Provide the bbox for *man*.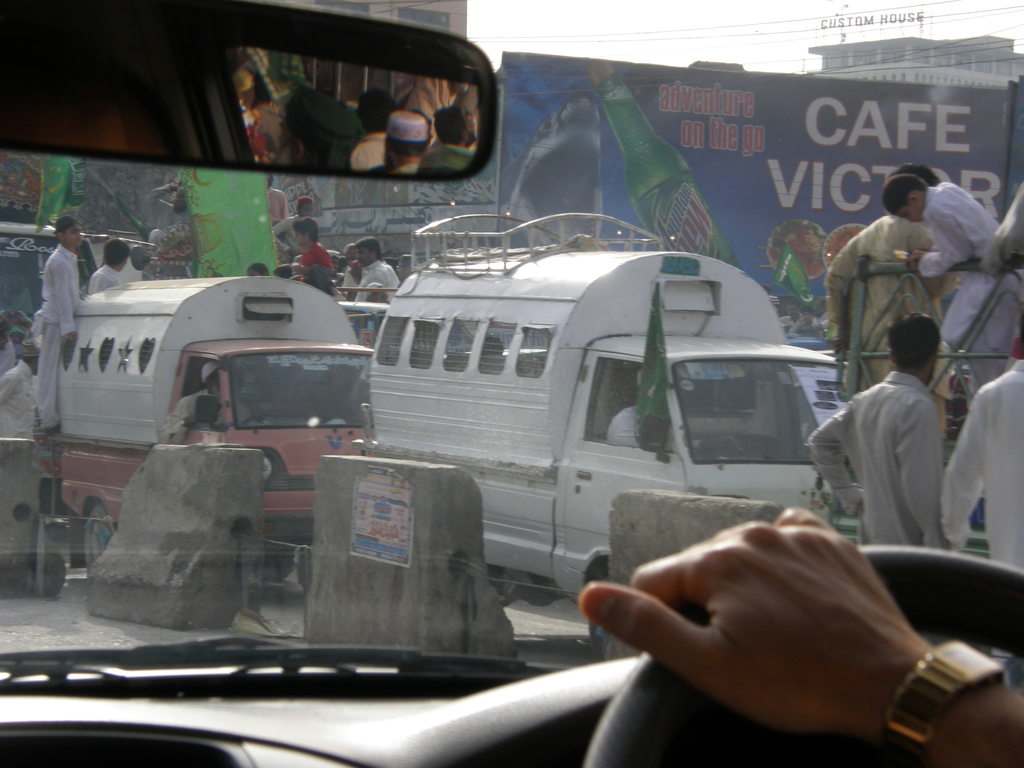
x1=605 y1=367 x2=738 y2=452.
